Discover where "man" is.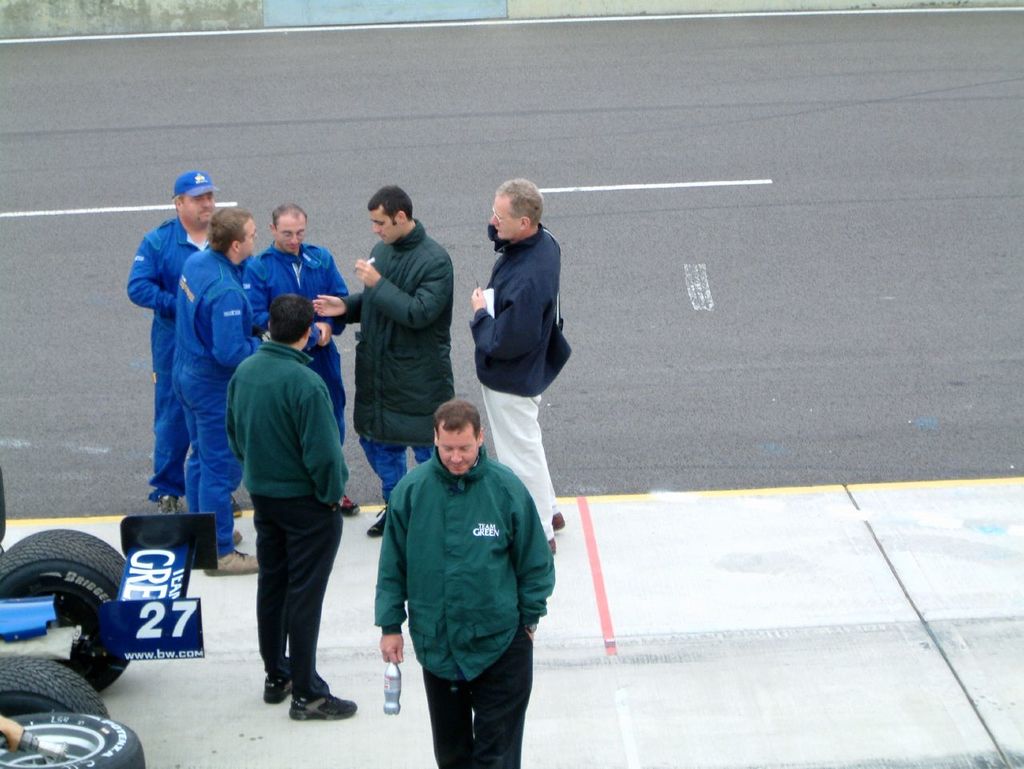
Discovered at 349:181:459:539.
